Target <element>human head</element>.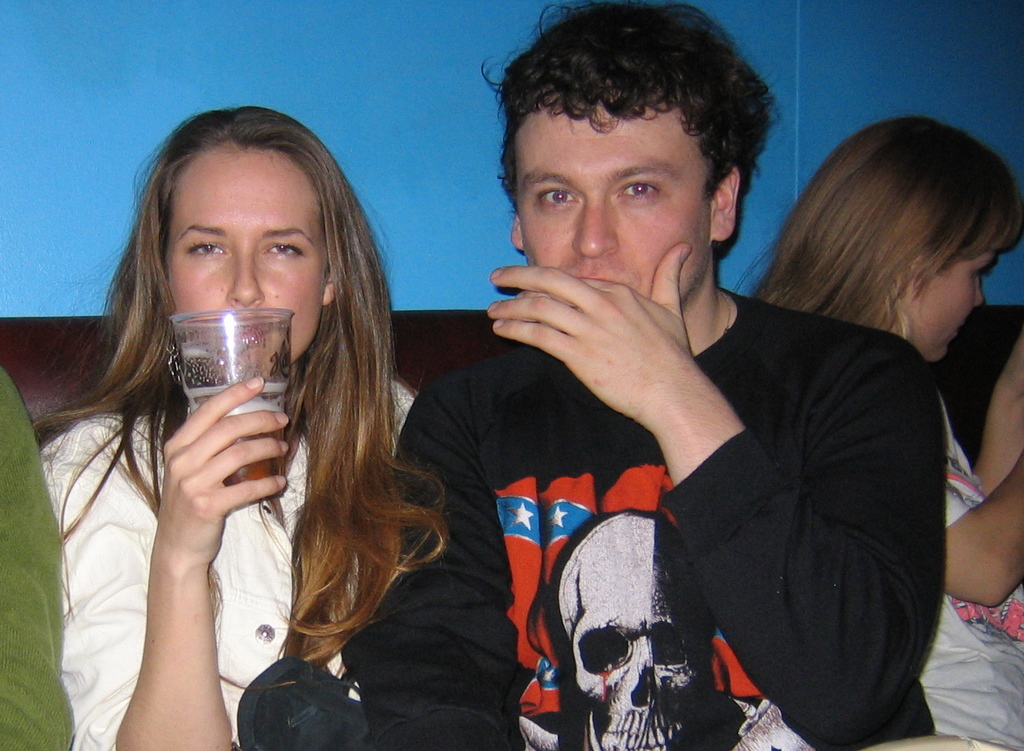
Target region: rect(487, 12, 774, 328).
